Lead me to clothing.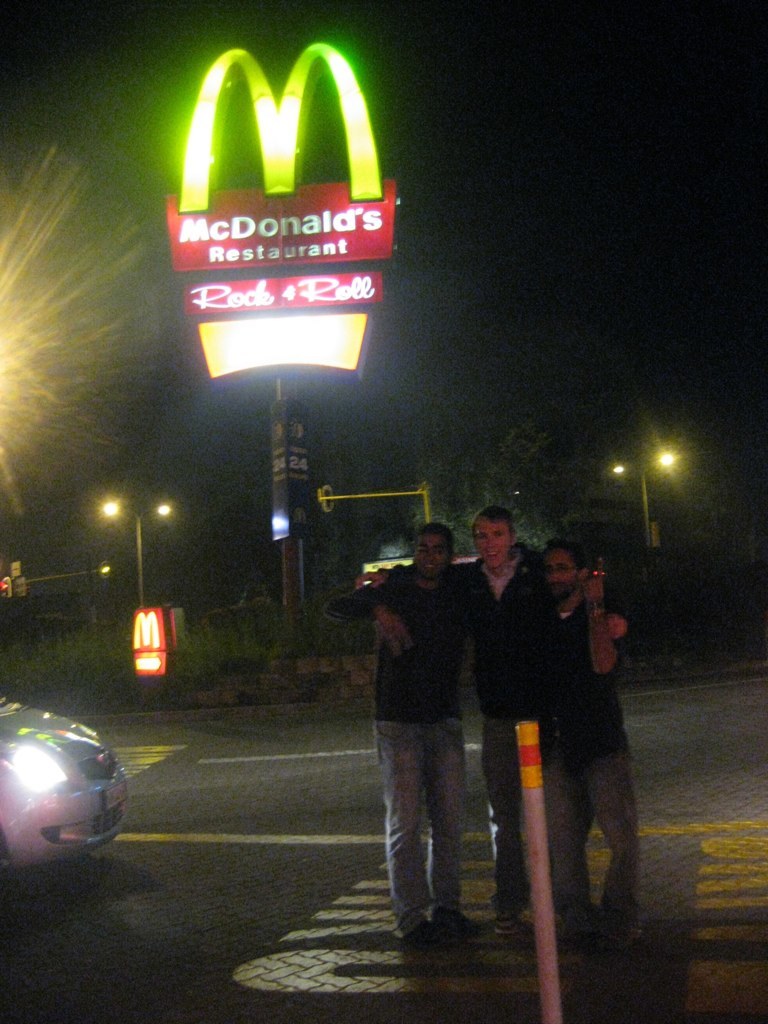
Lead to BBox(516, 580, 642, 944).
